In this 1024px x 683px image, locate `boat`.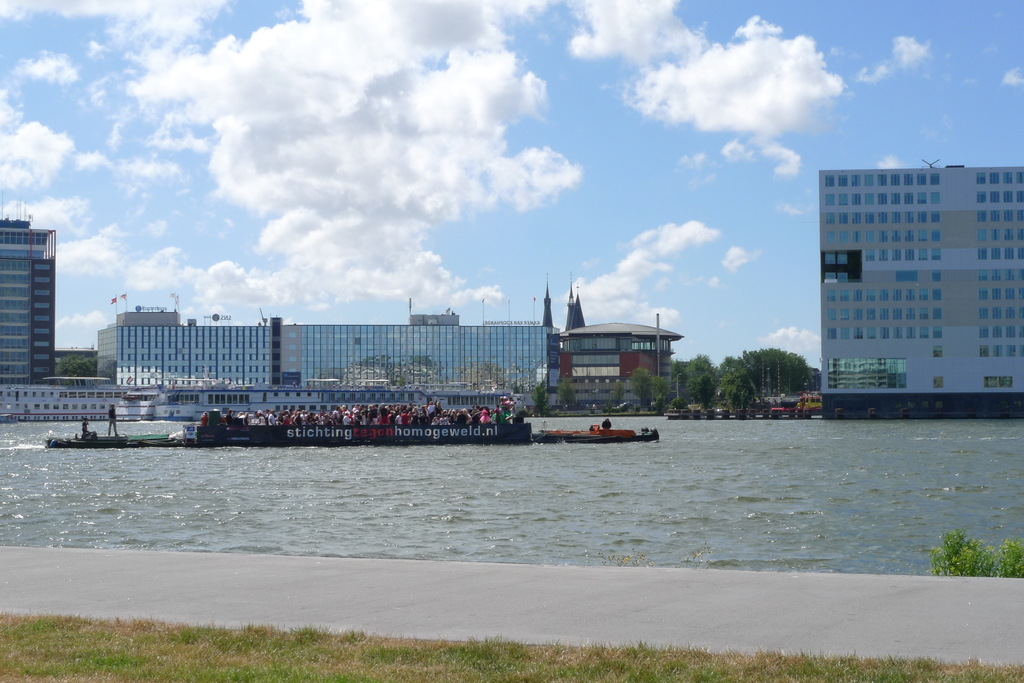
Bounding box: l=532, t=424, r=660, b=445.
